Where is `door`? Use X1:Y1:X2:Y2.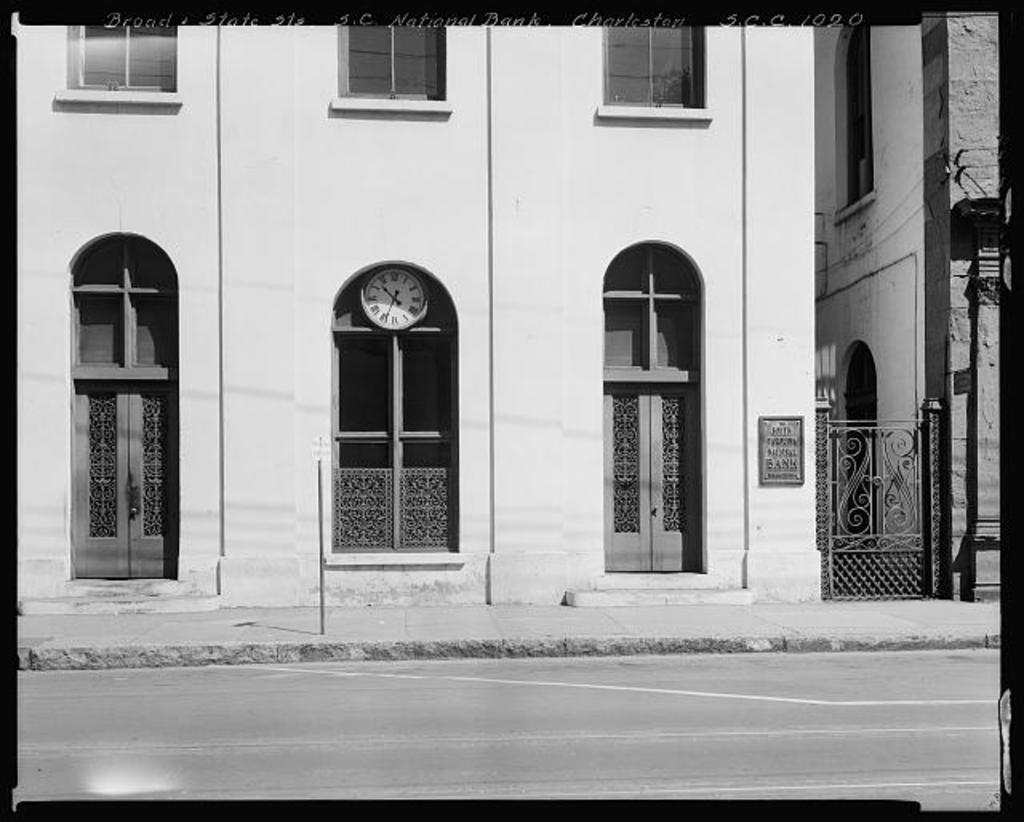
69:382:170:576.
